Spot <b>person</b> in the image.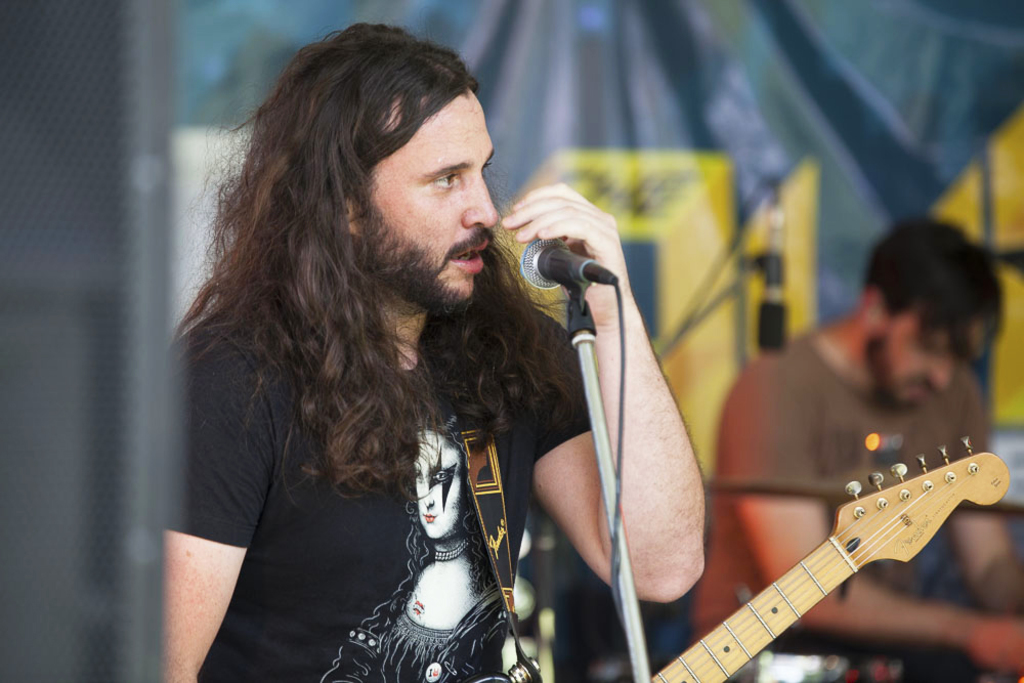
<b>person</b> found at locate(712, 215, 1023, 682).
